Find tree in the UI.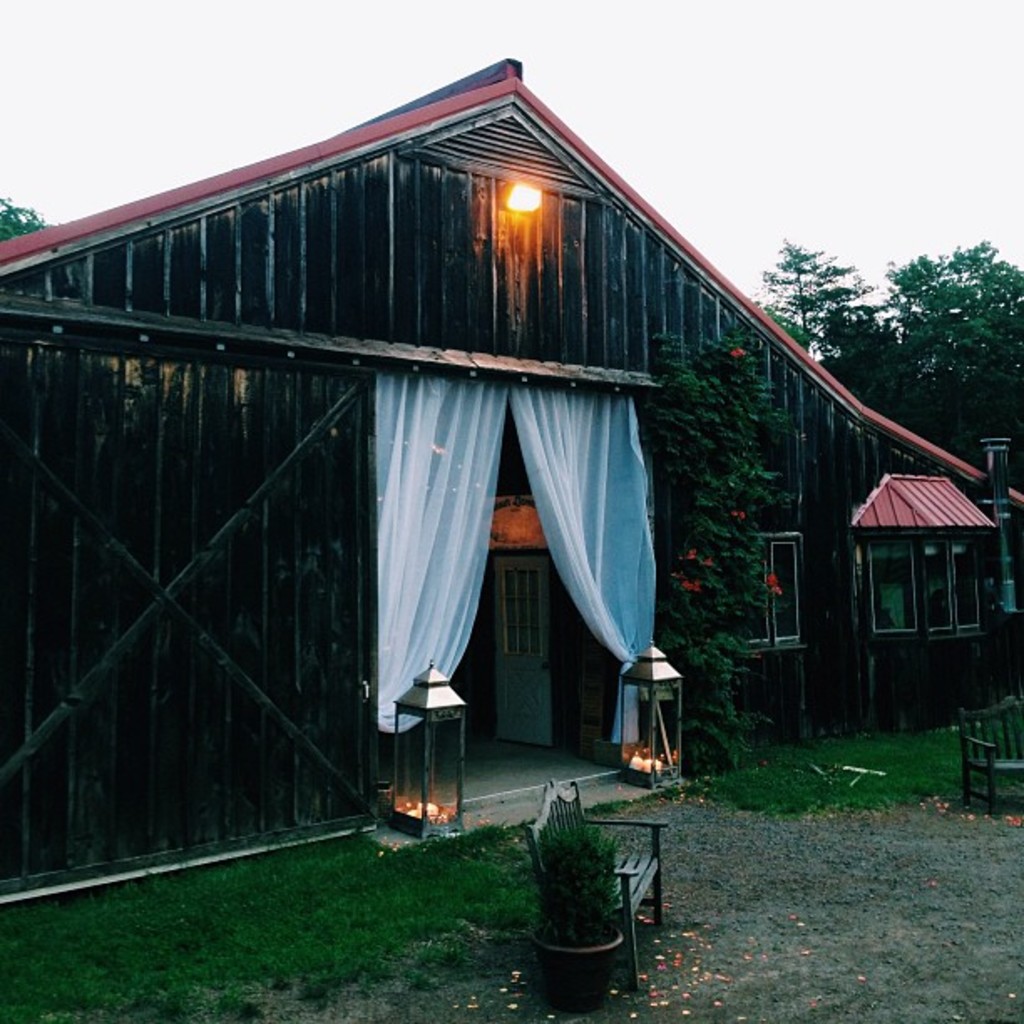
UI element at x1=750 y1=243 x2=1022 y2=487.
